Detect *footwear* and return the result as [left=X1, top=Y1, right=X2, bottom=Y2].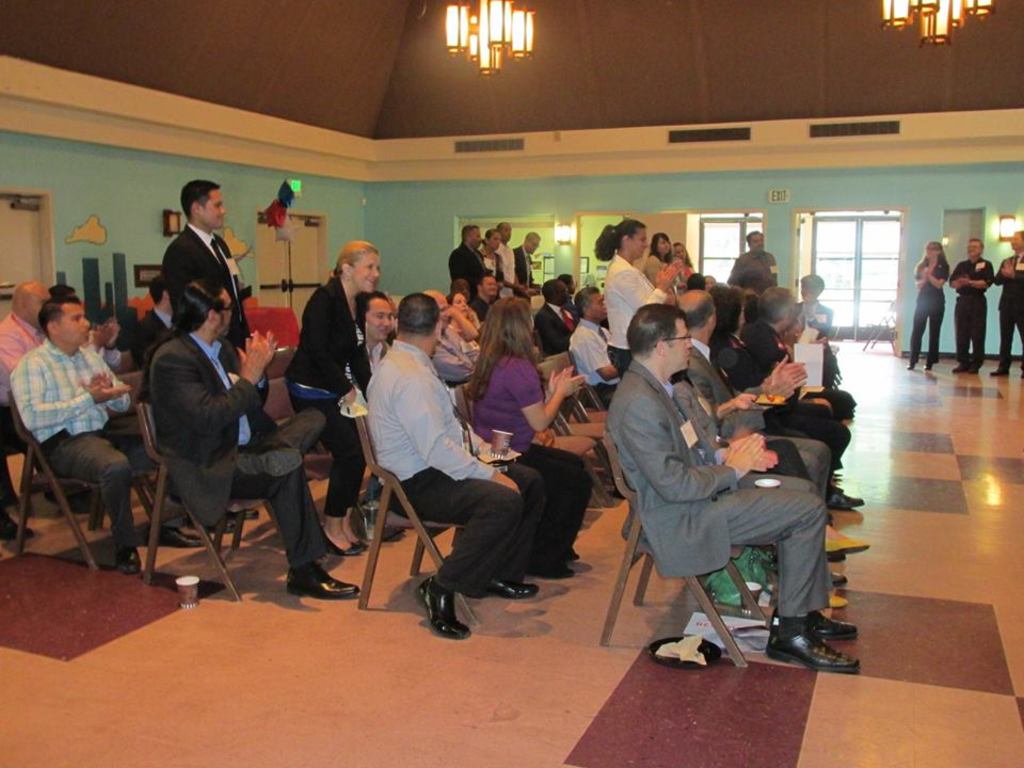
[left=412, top=570, right=467, bottom=638].
